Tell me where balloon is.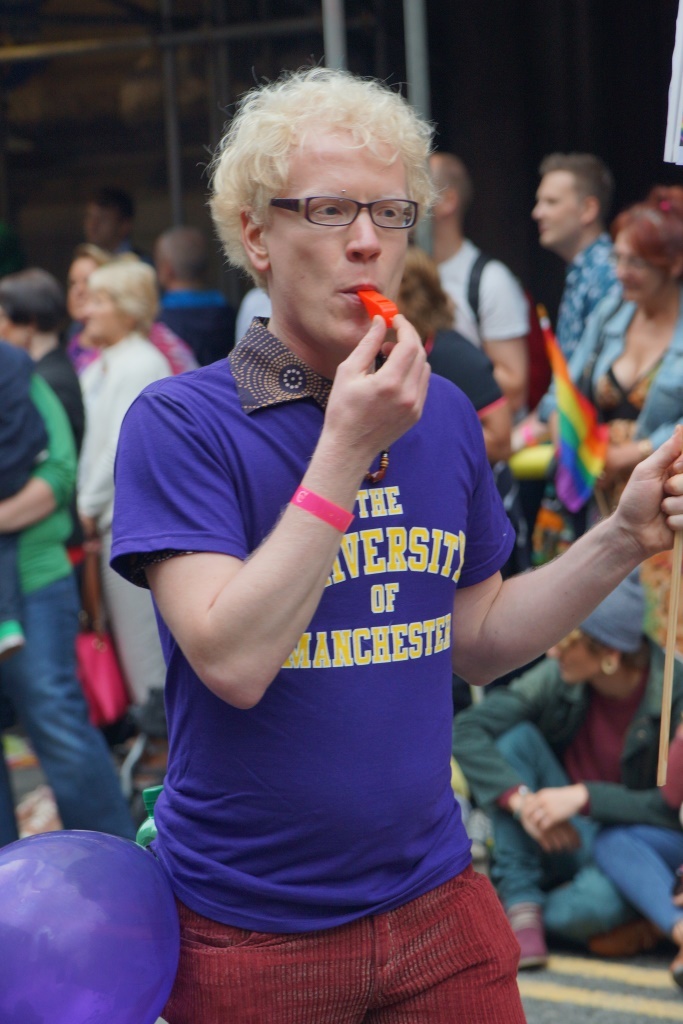
balloon is at (left=0, top=822, right=180, bottom=1023).
